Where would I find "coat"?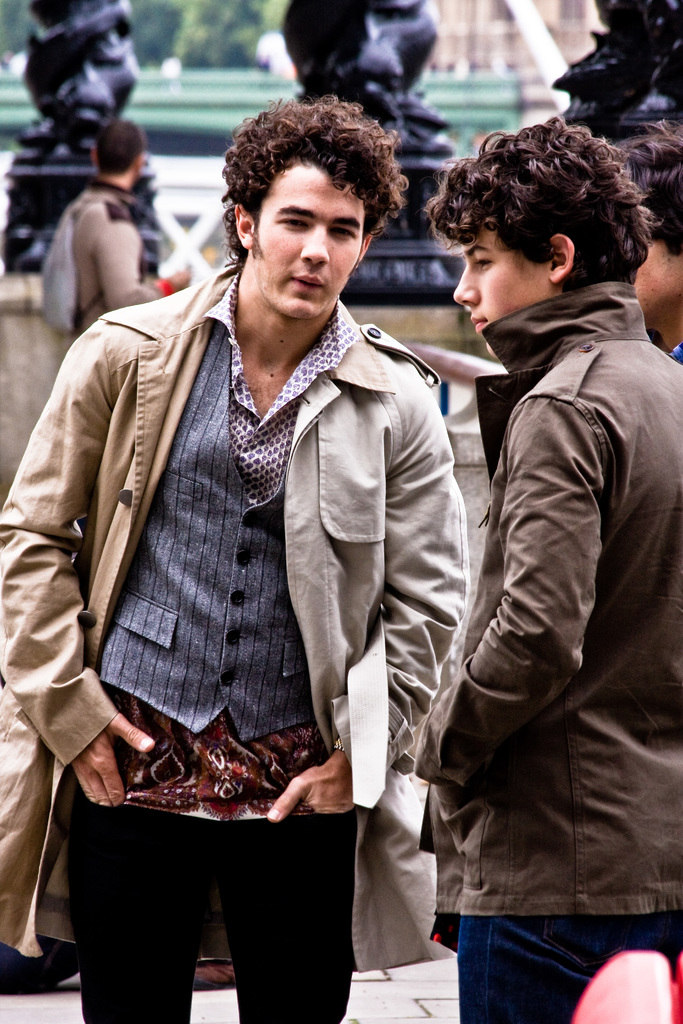
At [x1=0, y1=250, x2=465, y2=989].
